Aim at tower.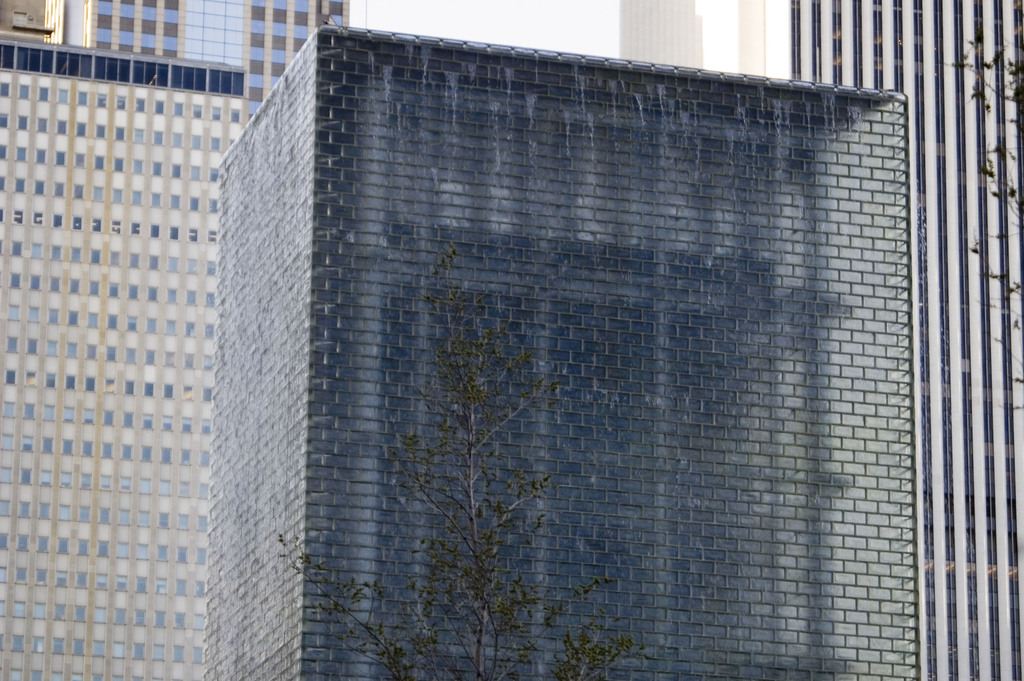
Aimed at (621,0,1023,680).
